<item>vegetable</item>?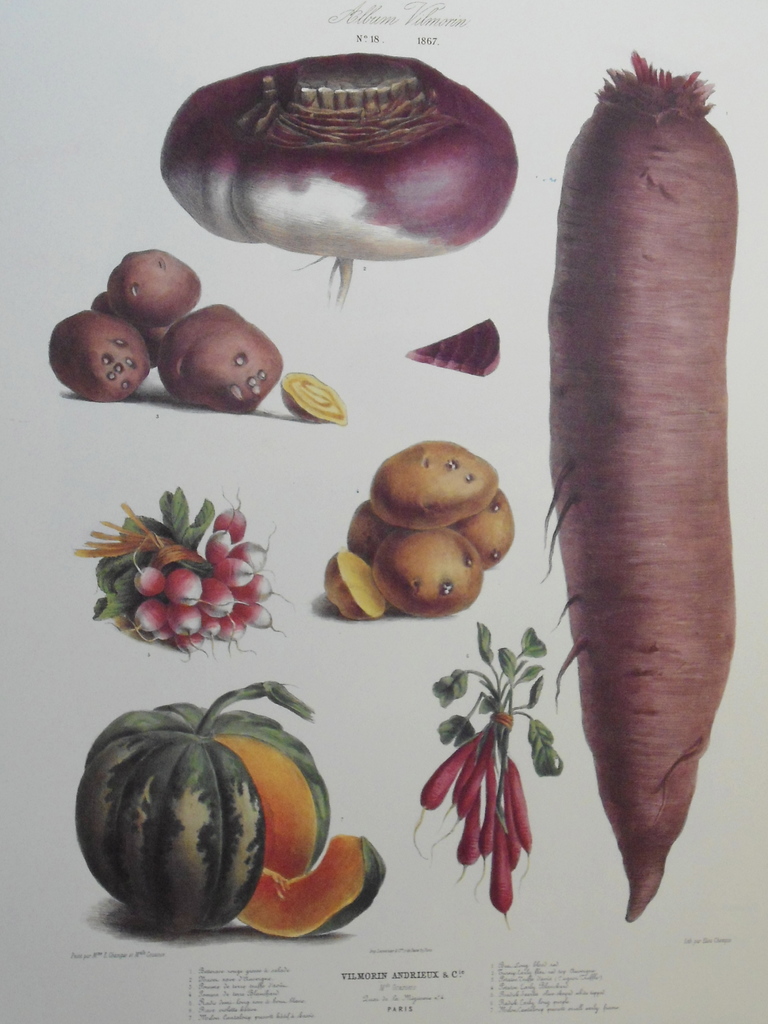
rect(547, 47, 739, 925)
